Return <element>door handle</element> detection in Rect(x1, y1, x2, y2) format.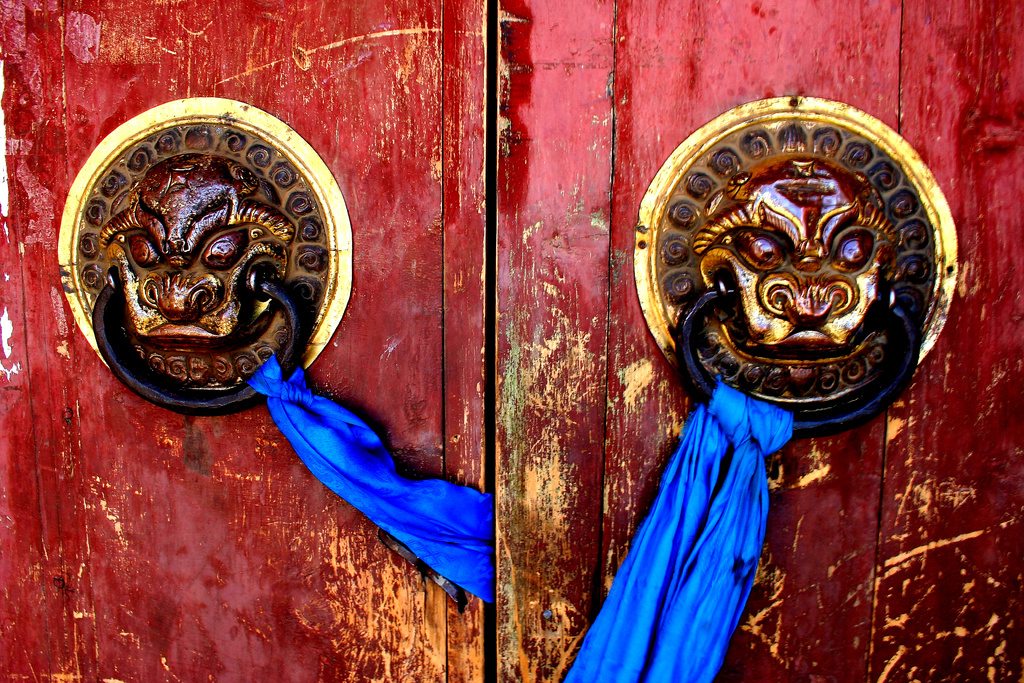
Rect(58, 93, 351, 417).
